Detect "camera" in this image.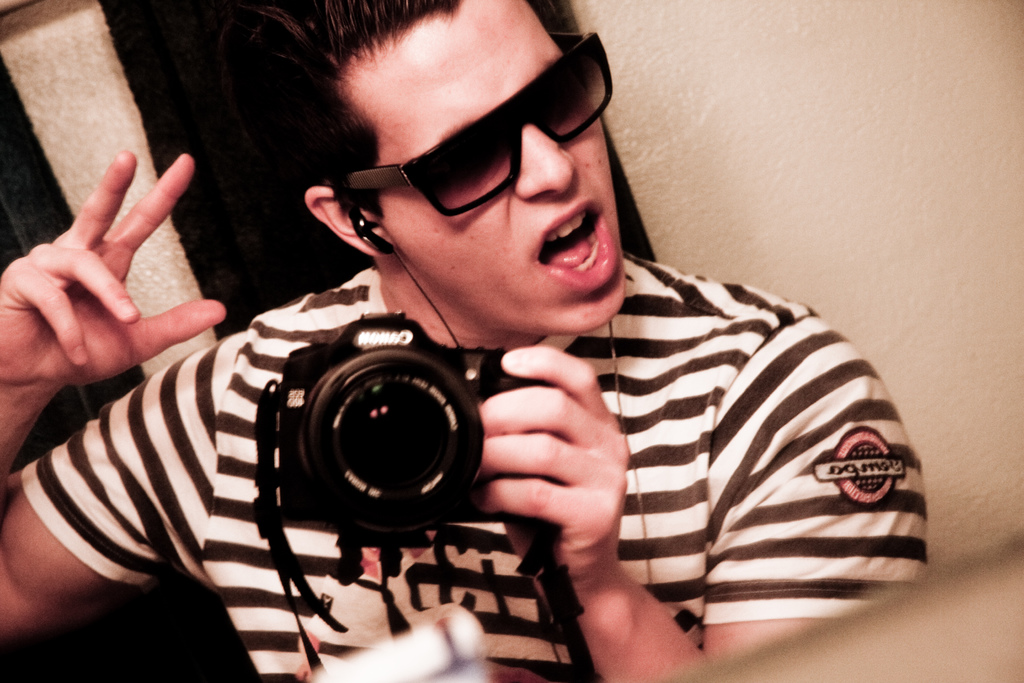
Detection: box(263, 315, 534, 520).
